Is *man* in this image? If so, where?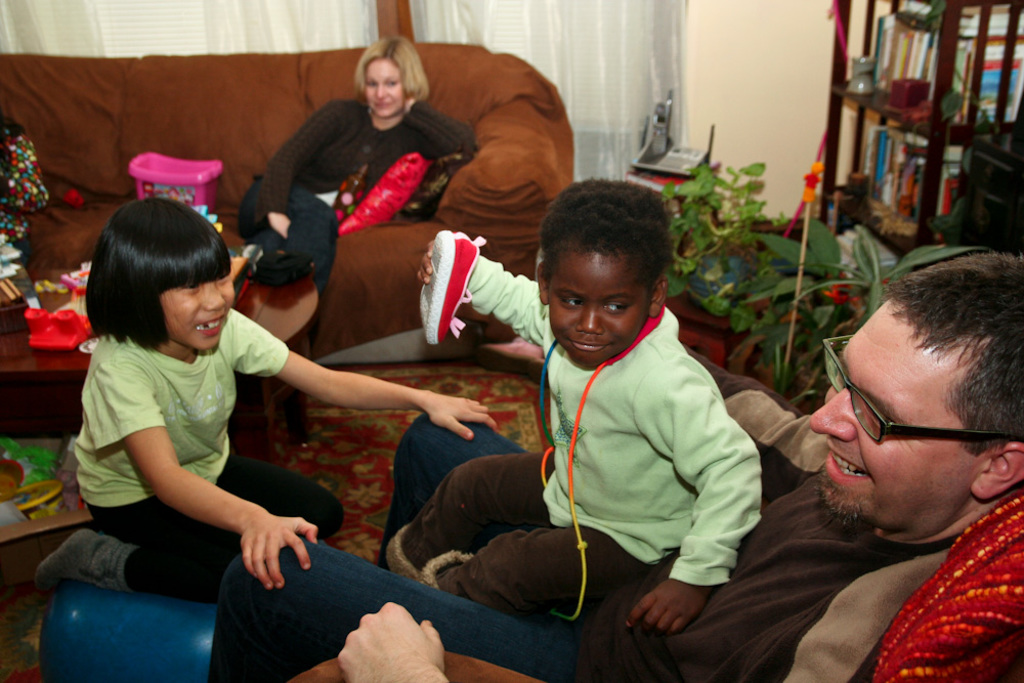
Yes, at {"left": 335, "top": 250, "right": 981, "bottom": 682}.
